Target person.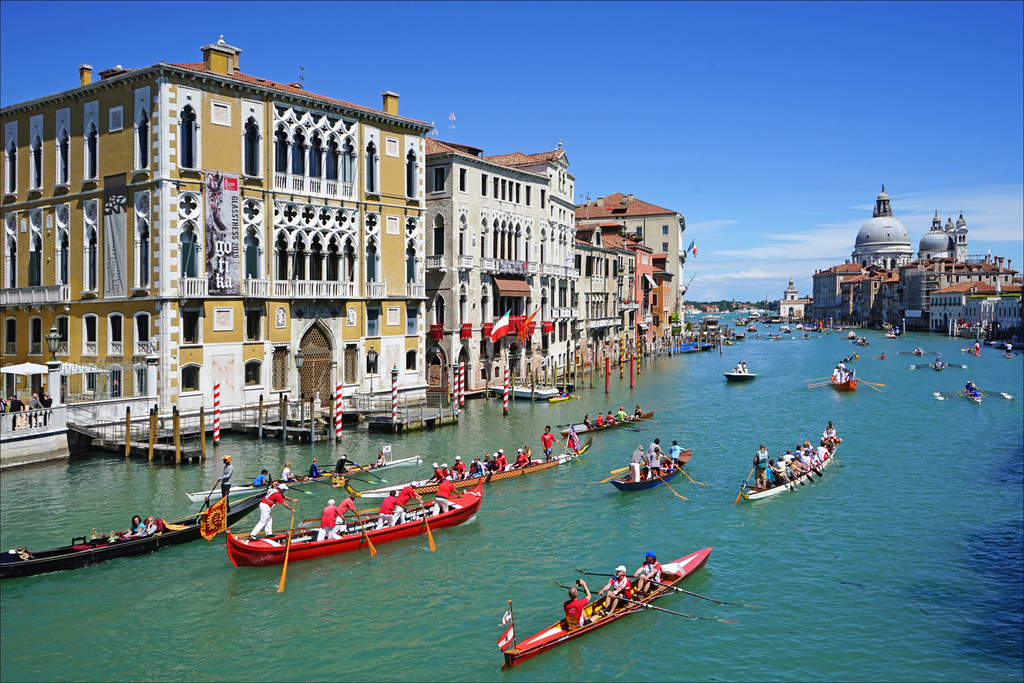
Target region: bbox(246, 484, 298, 538).
